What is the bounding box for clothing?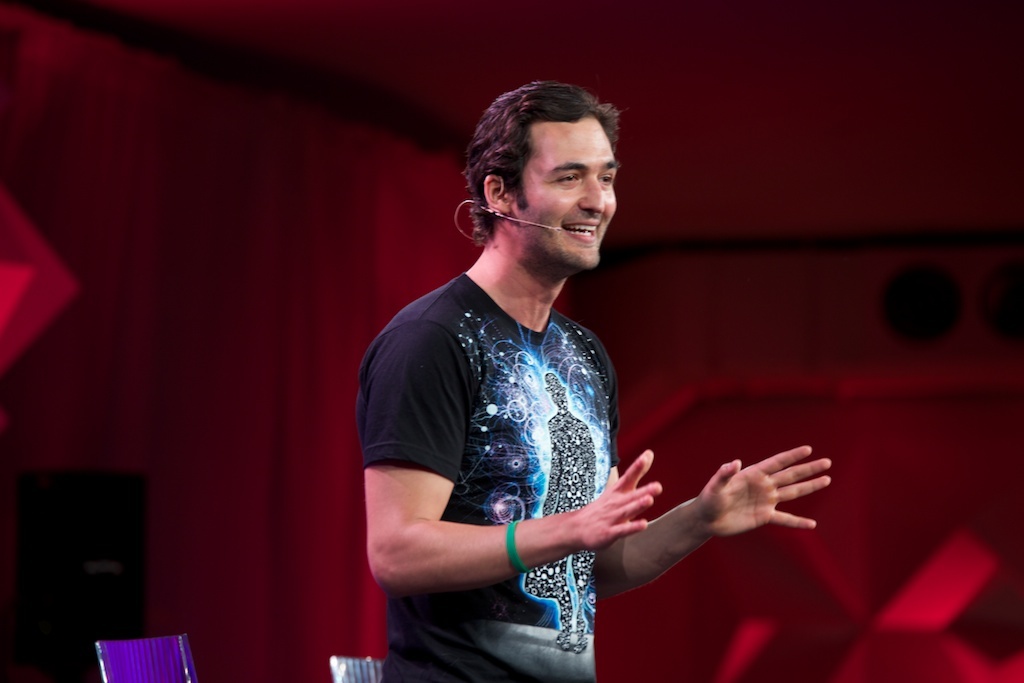
bbox(352, 247, 640, 682).
